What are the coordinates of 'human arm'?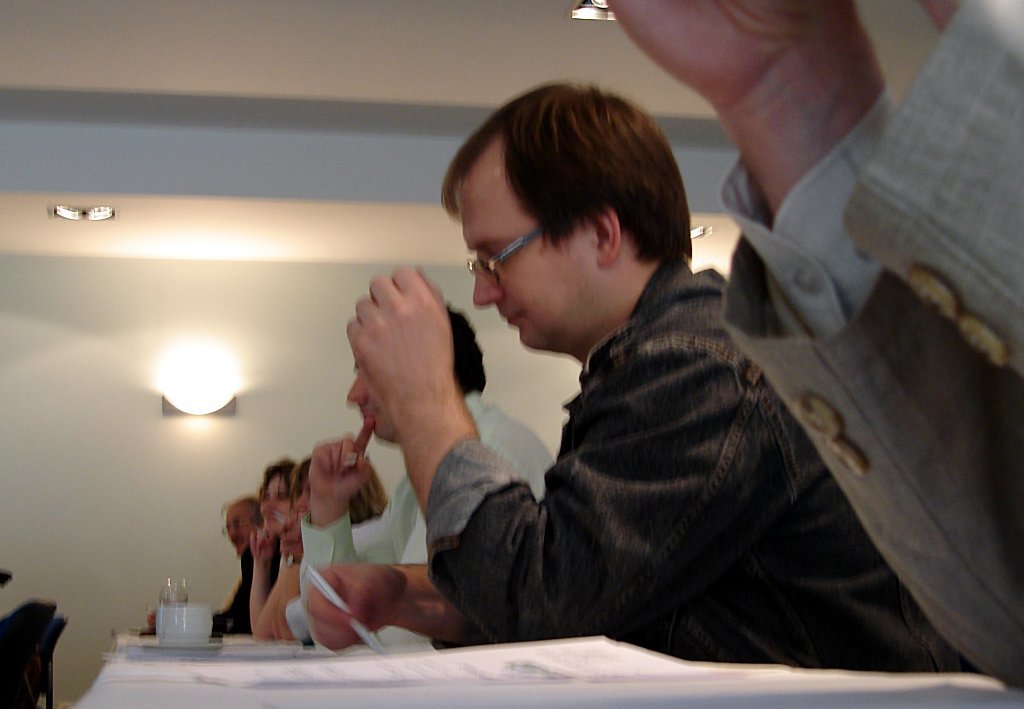
(x1=278, y1=509, x2=302, y2=638).
